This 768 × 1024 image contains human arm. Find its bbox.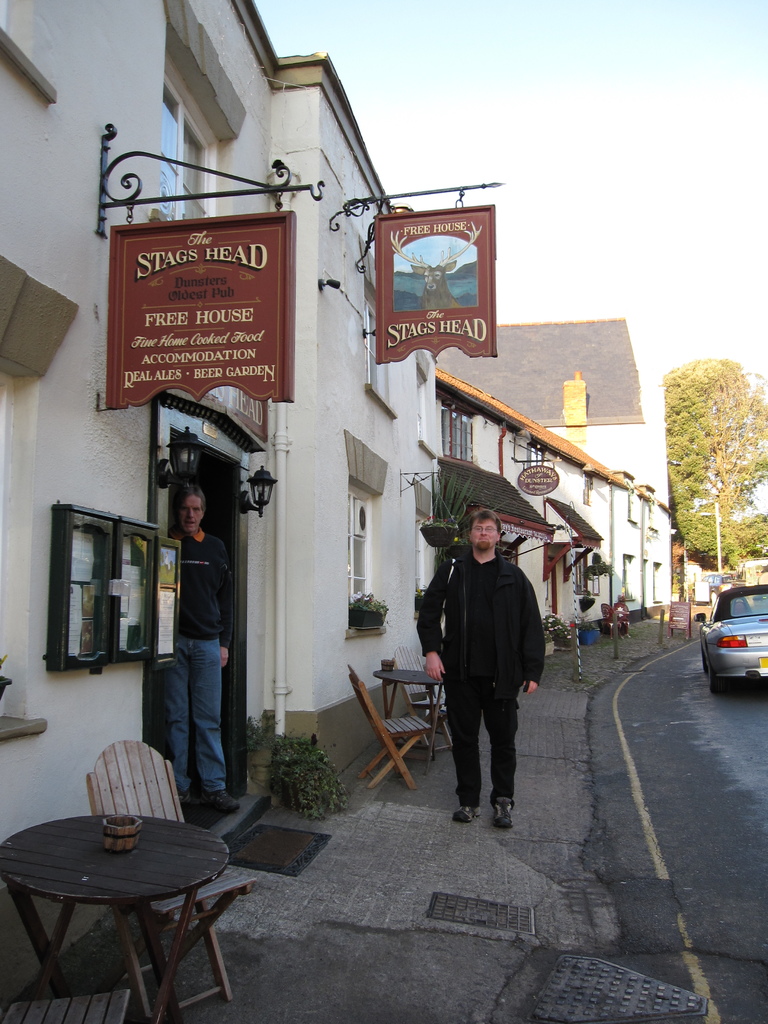
(413,563,451,676).
